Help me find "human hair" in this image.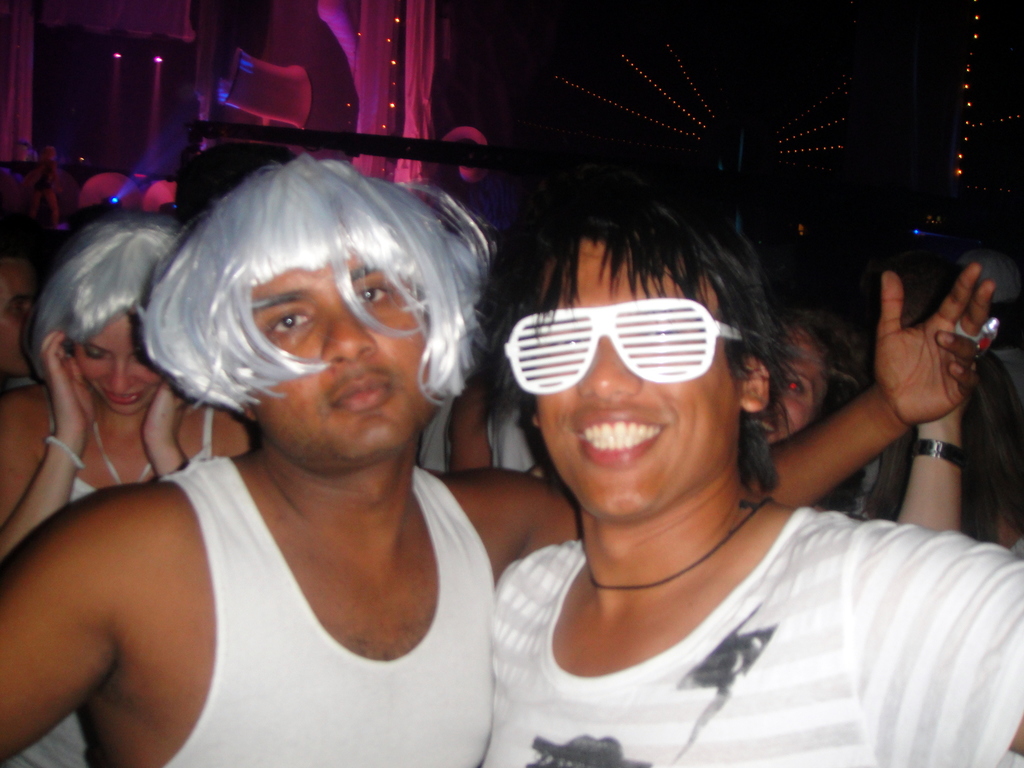
Found it: [861, 347, 1023, 548].
